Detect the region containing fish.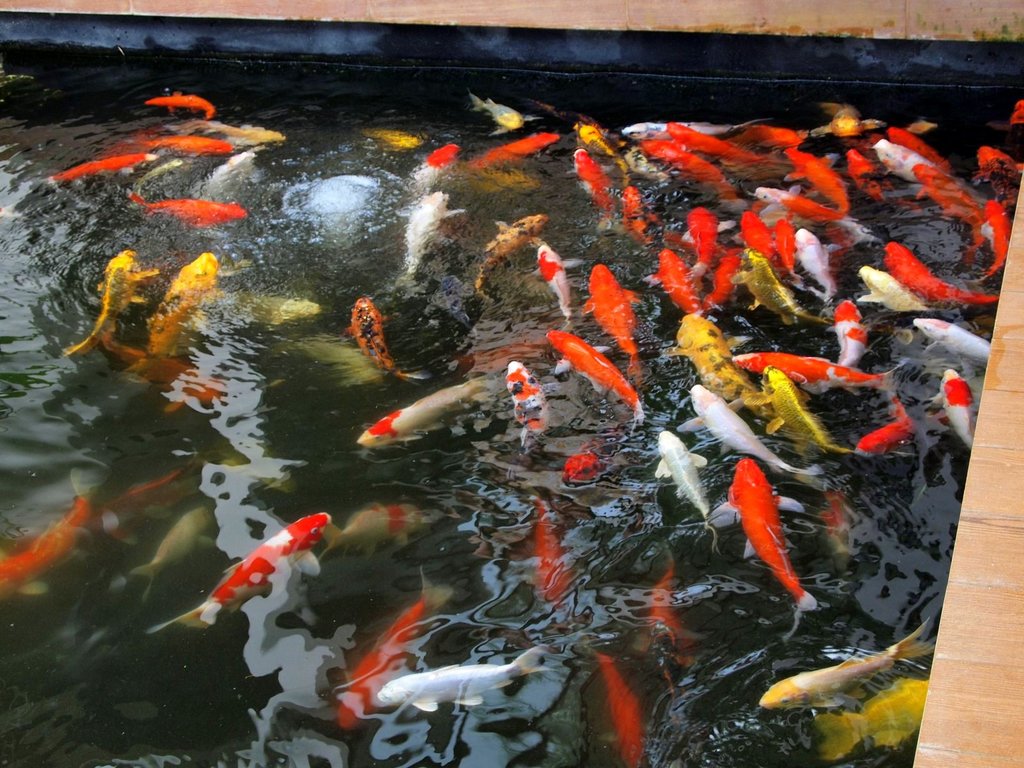
600:125:664:188.
